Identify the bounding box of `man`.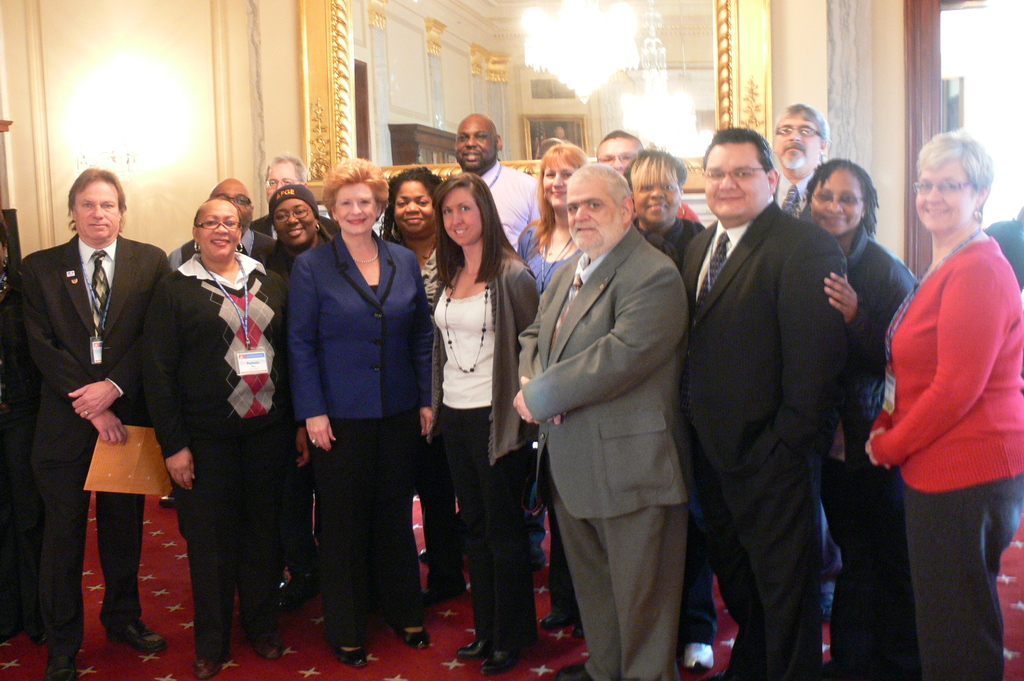
159, 175, 285, 269.
